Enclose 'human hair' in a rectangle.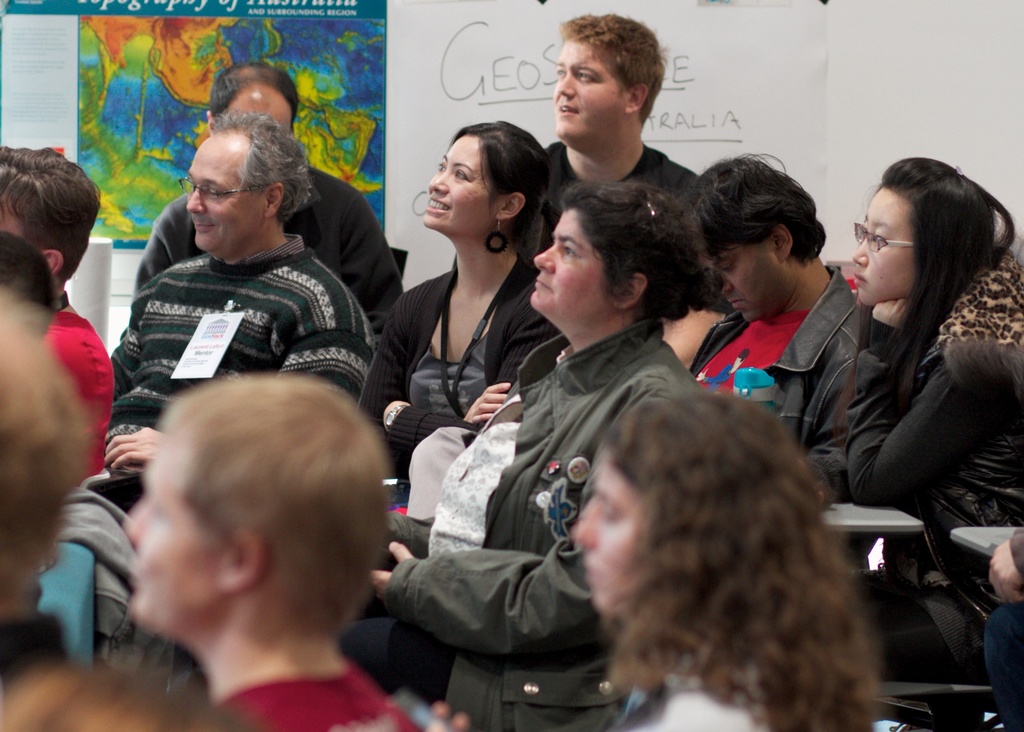
bbox=[214, 108, 312, 224].
